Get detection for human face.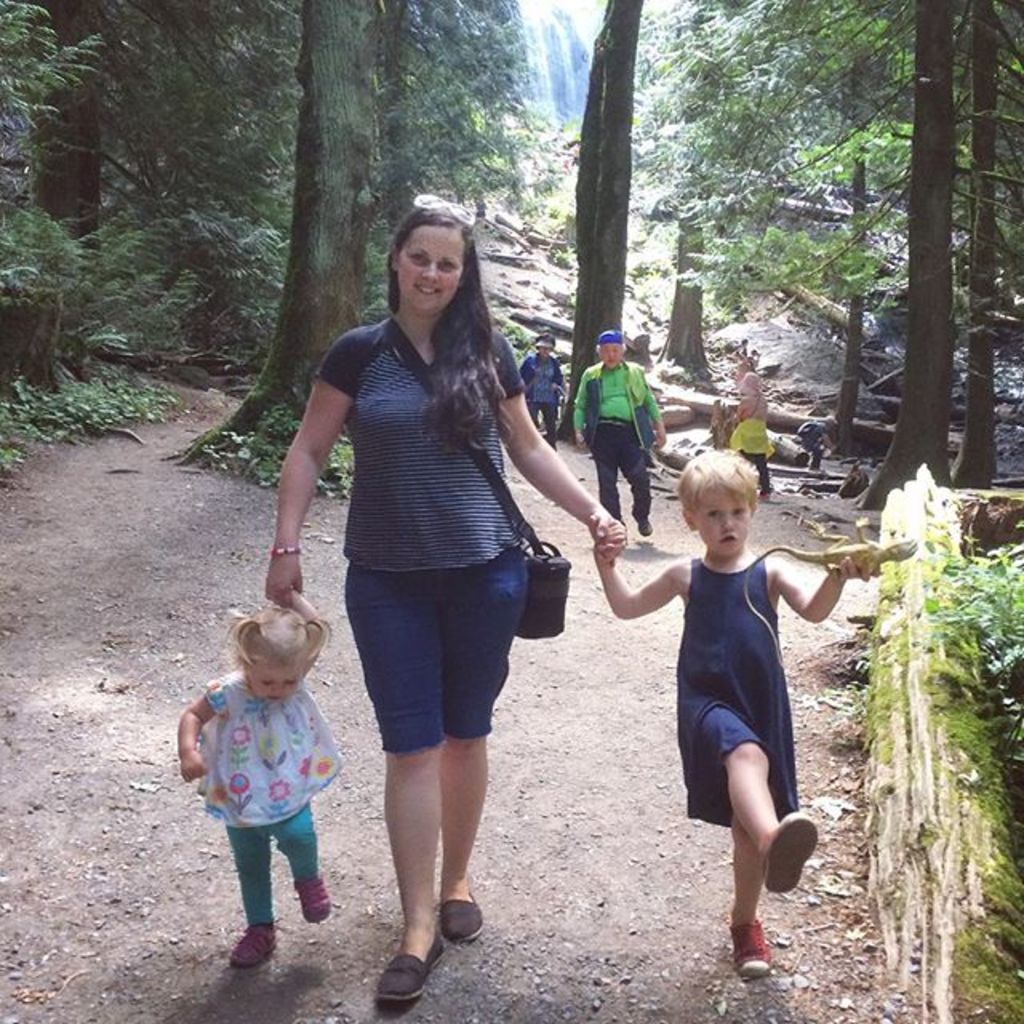
Detection: locate(598, 347, 624, 373).
